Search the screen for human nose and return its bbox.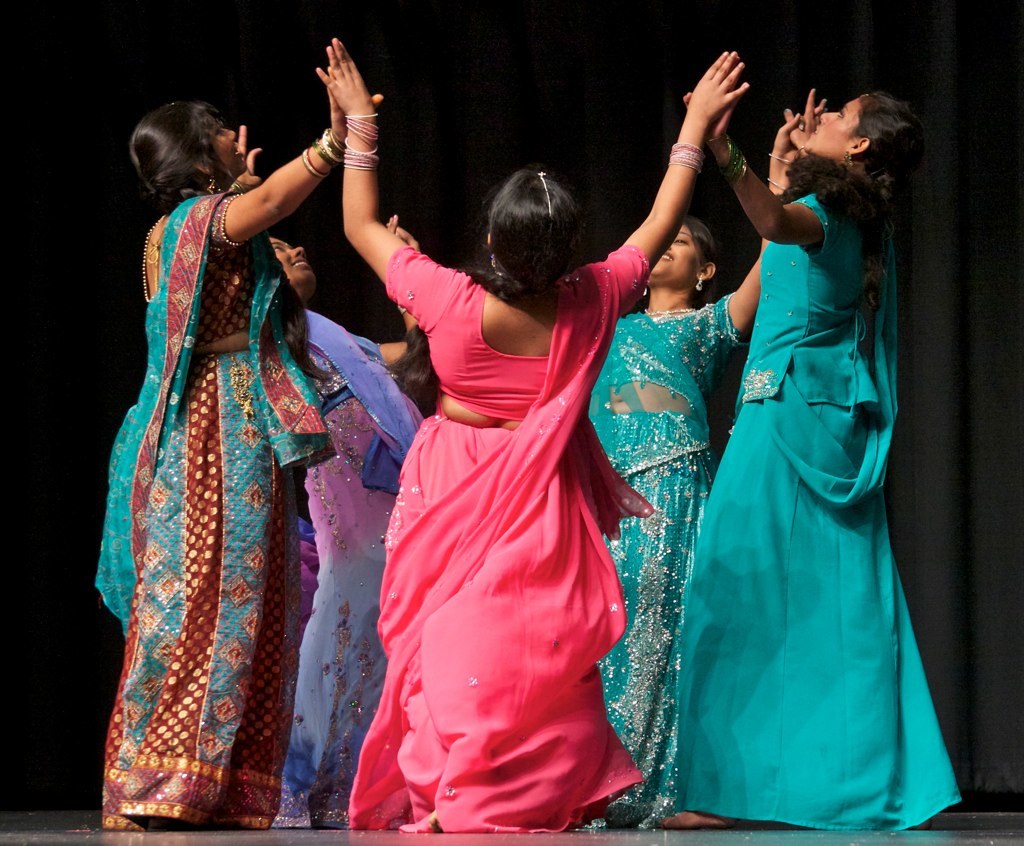
Found: bbox=[817, 112, 839, 124].
